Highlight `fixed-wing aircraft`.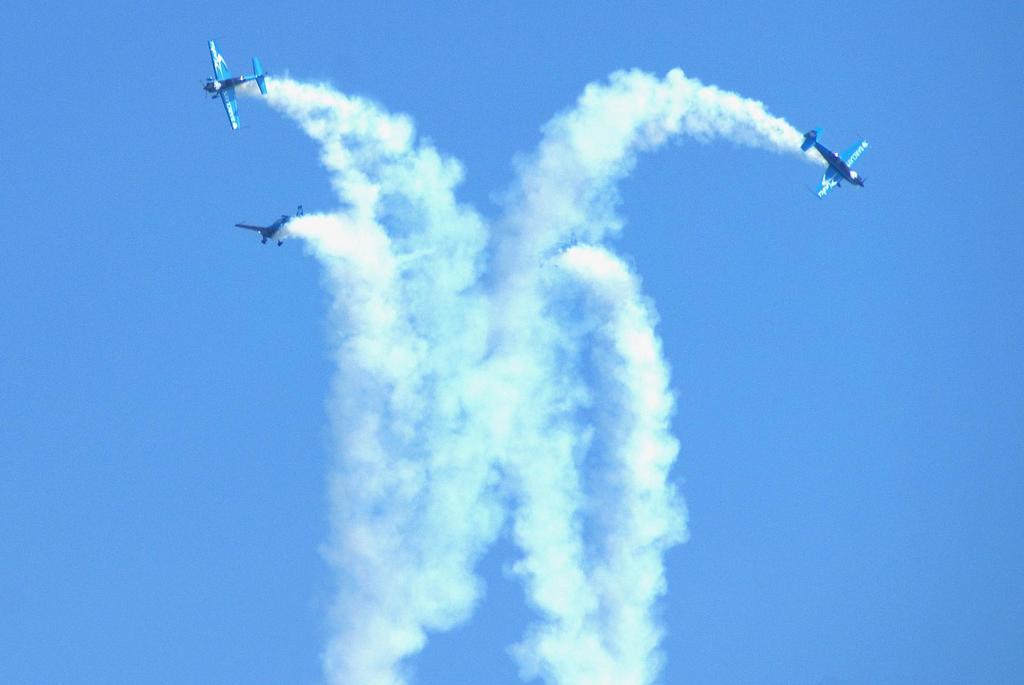
Highlighted region: <box>235,205,304,249</box>.
